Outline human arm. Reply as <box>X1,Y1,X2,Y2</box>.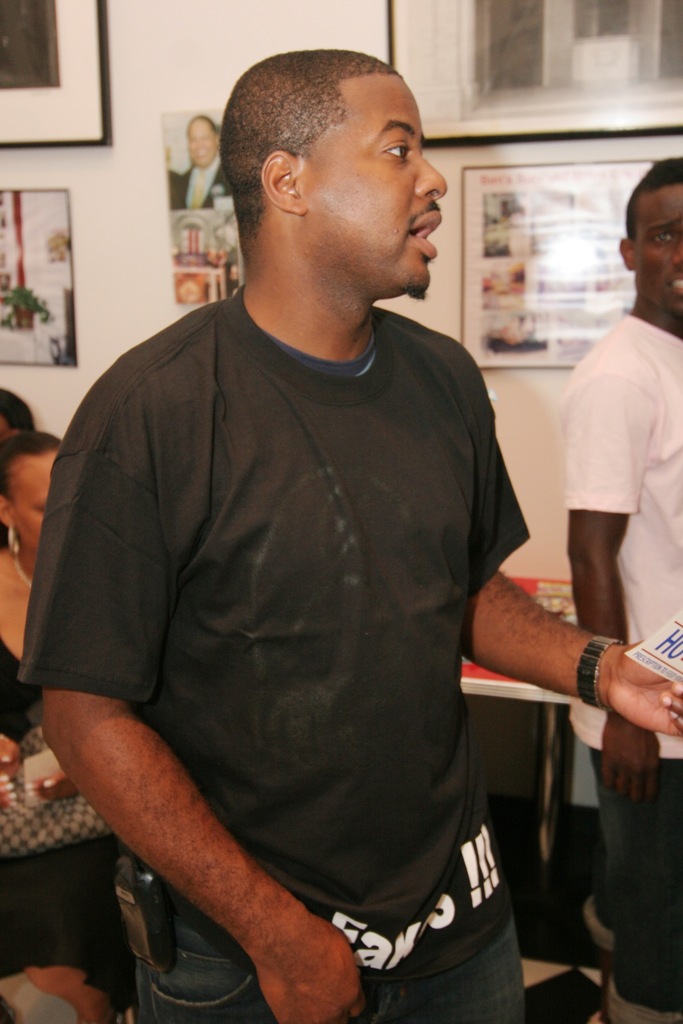
<box>29,394,358,1023</box>.
